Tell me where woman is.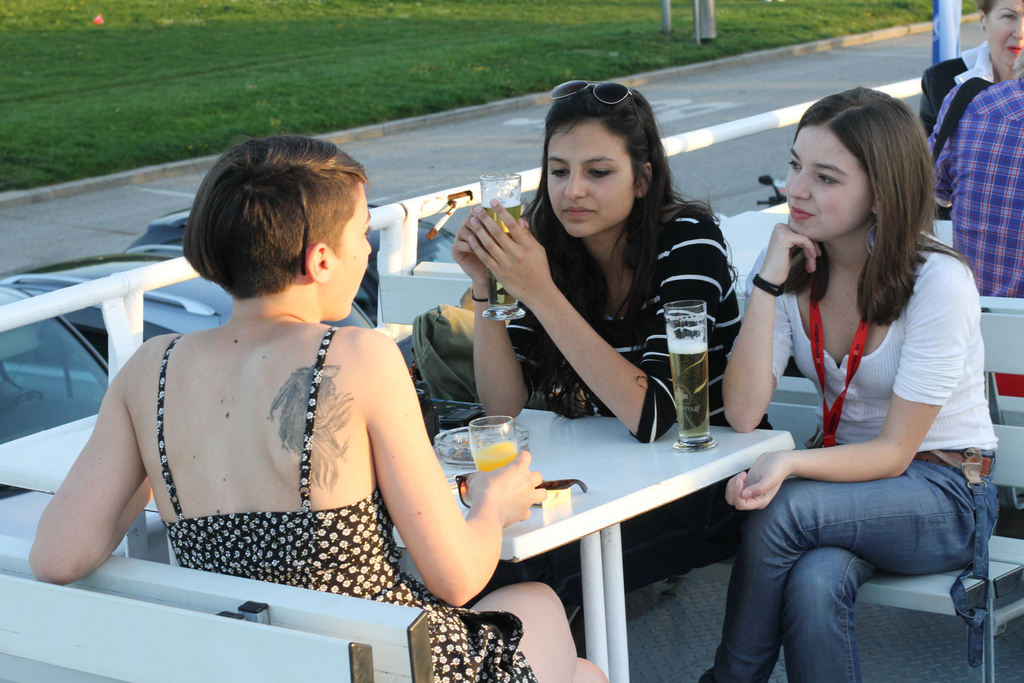
woman is at (721,85,995,682).
